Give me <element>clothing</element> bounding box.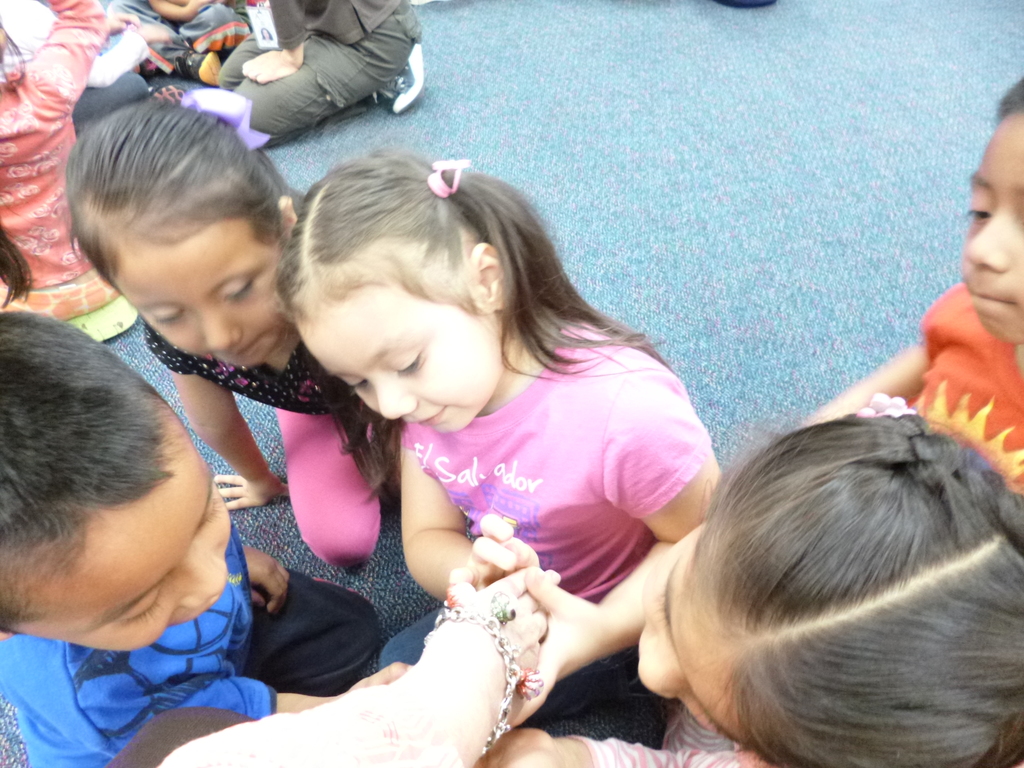
312:296:703:701.
